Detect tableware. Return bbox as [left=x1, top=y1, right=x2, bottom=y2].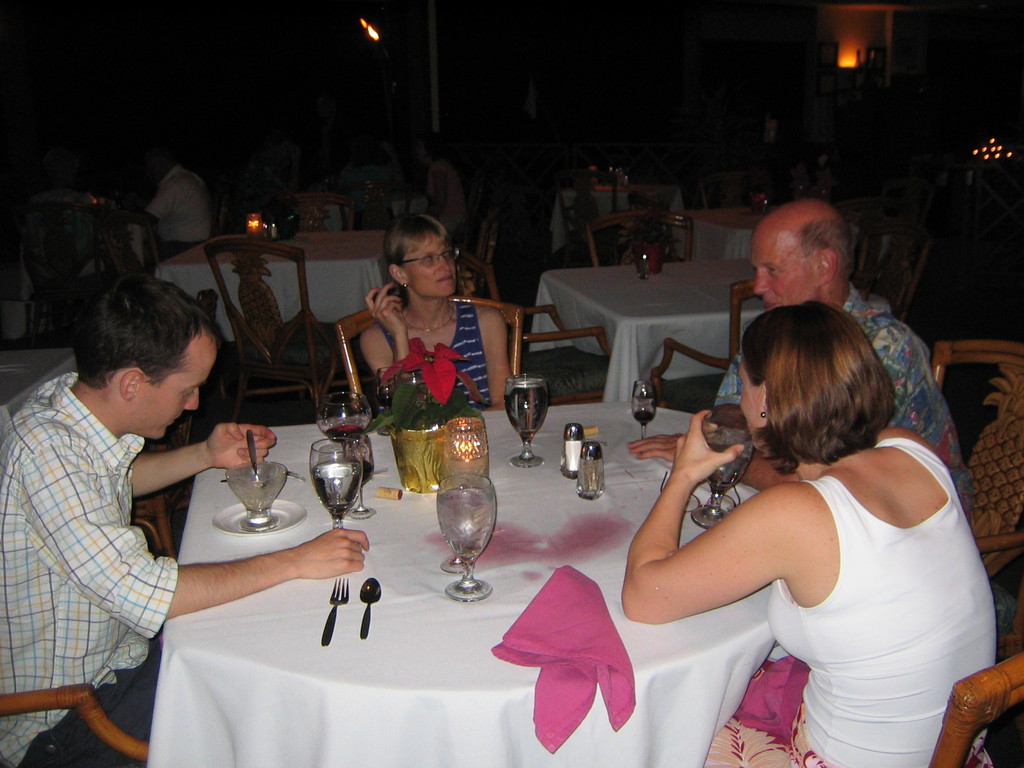
[left=307, top=433, right=366, bottom=531].
